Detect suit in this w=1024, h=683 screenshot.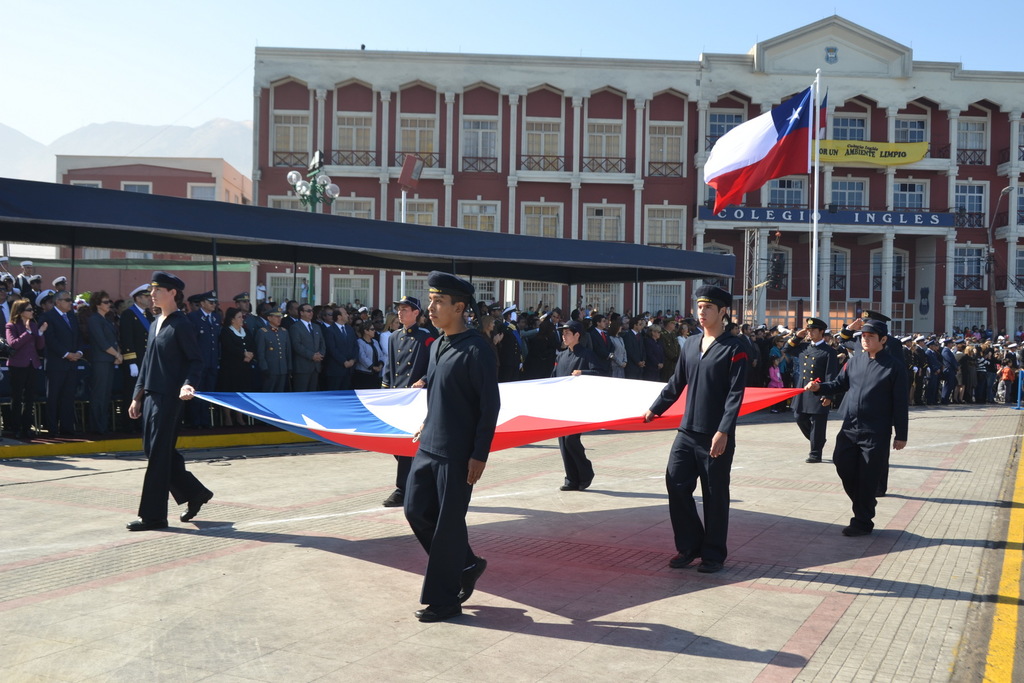
Detection: BBox(783, 334, 840, 460).
